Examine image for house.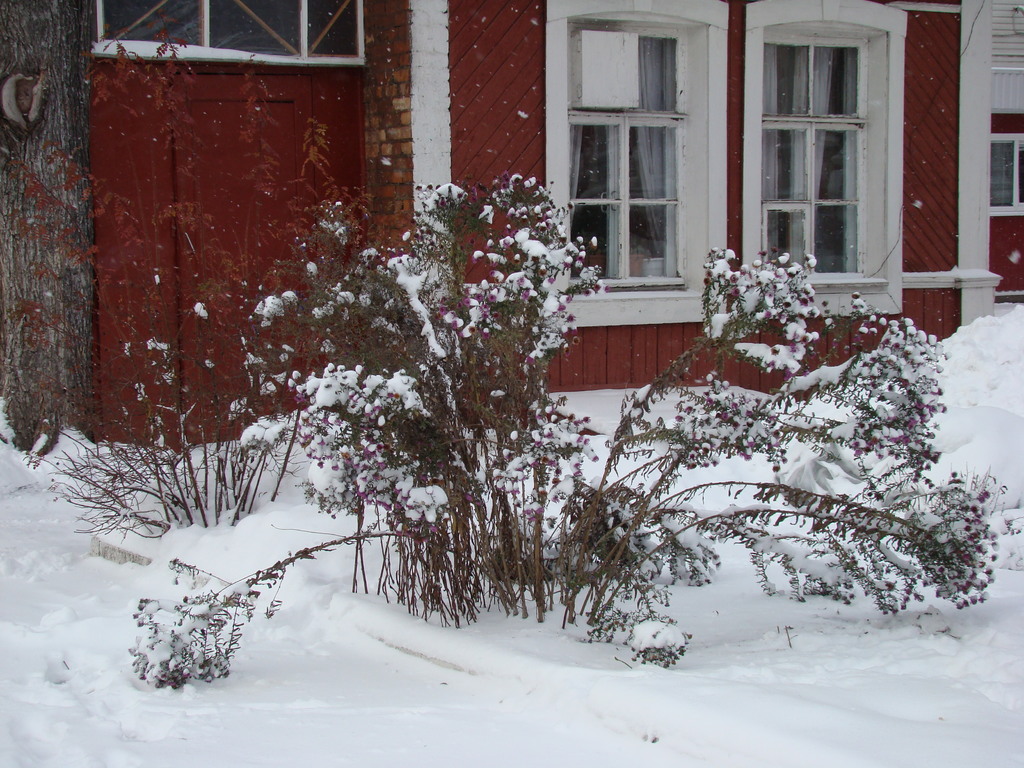
Examination result: bbox=[0, 0, 1023, 457].
